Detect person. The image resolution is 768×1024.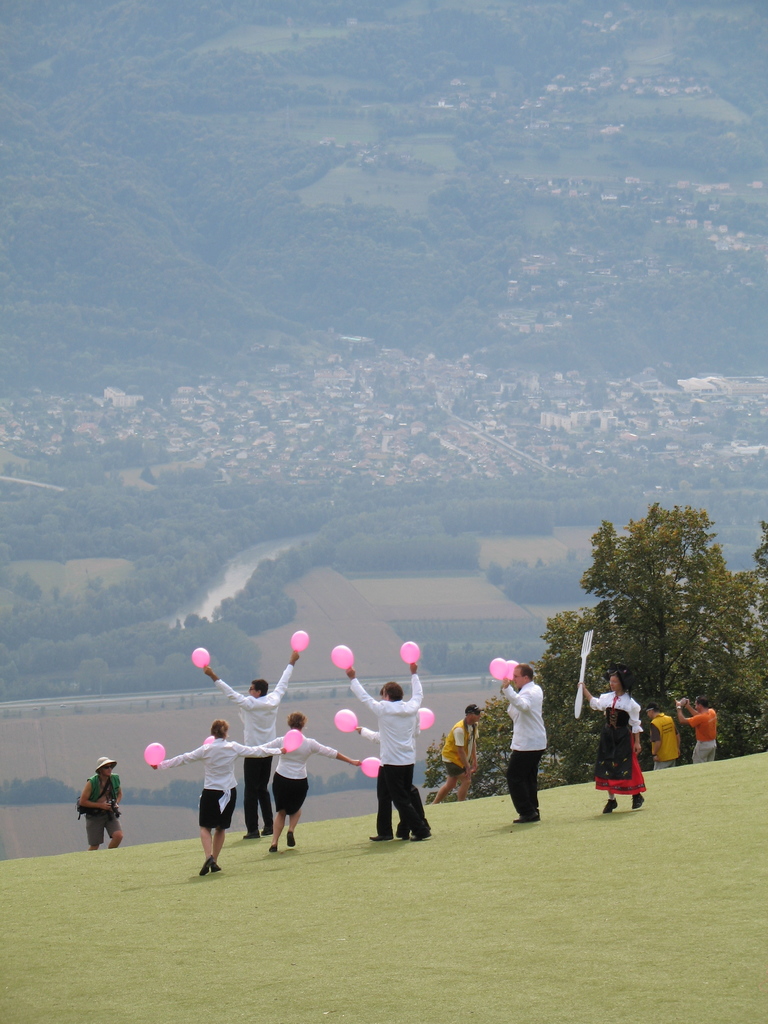
rect(677, 698, 719, 765).
